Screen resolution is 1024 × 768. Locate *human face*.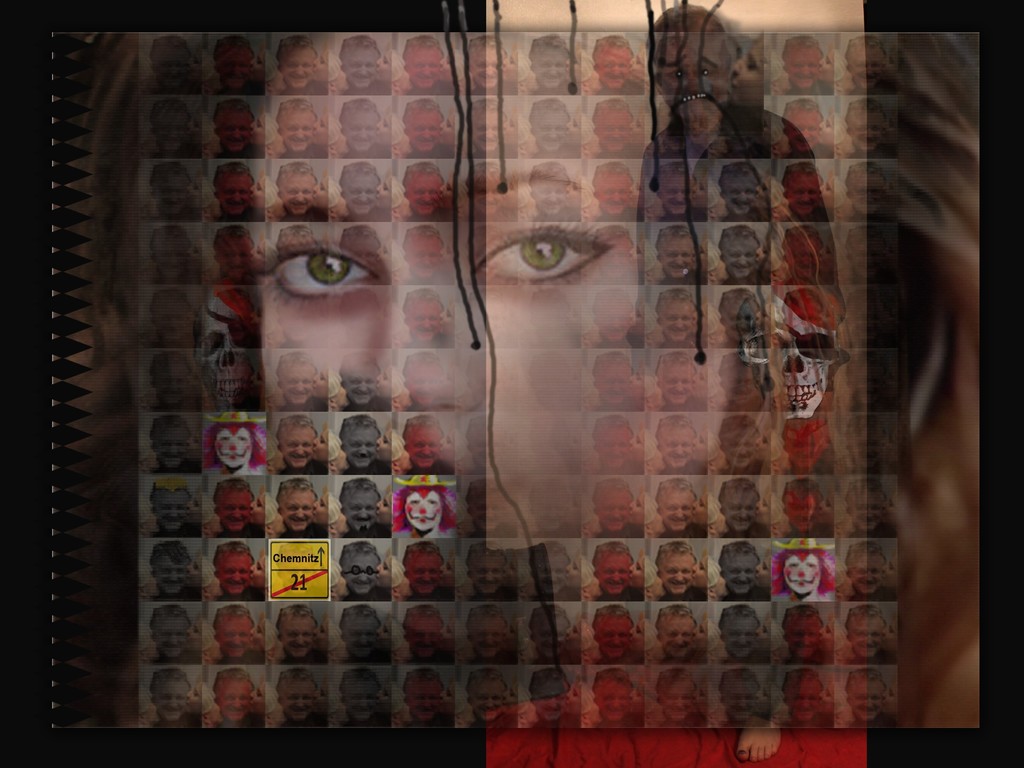
detection(785, 675, 819, 724).
